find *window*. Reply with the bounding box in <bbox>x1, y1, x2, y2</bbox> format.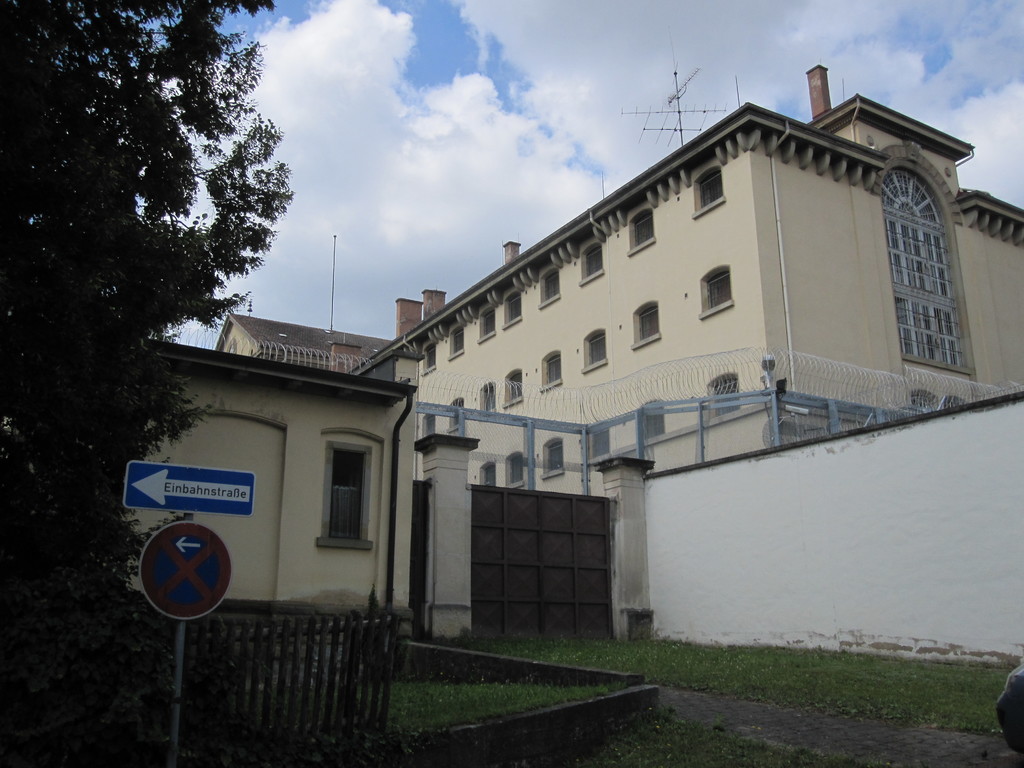
<bbox>584, 327, 607, 372</bbox>.
